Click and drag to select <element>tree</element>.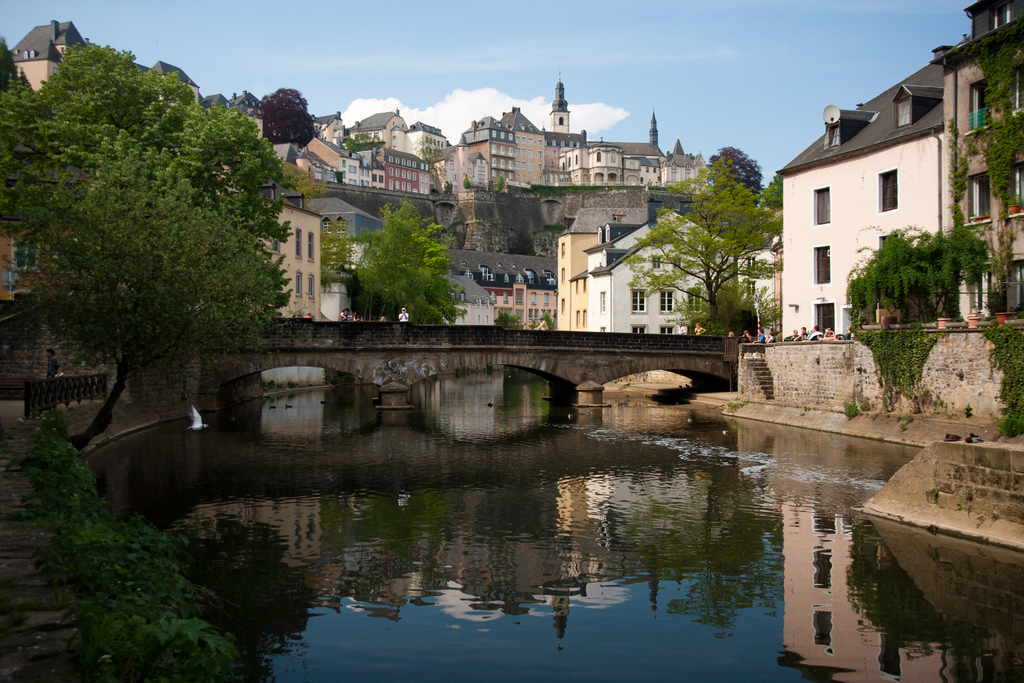
Selection: pyautogui.locateOnScreen(343, 193, 463, 320).
